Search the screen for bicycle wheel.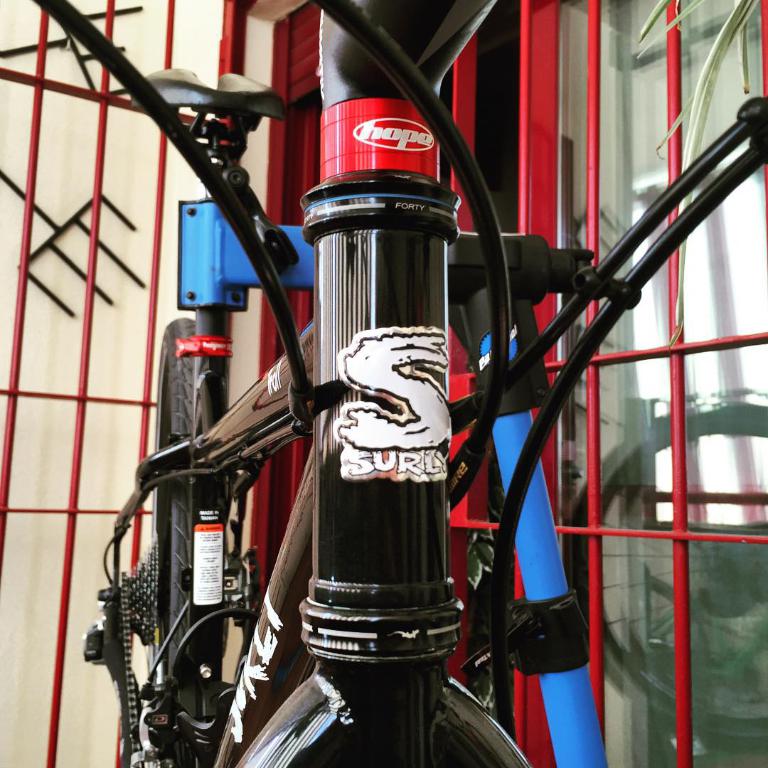
Found at box=[155, 312, 198, 692].
